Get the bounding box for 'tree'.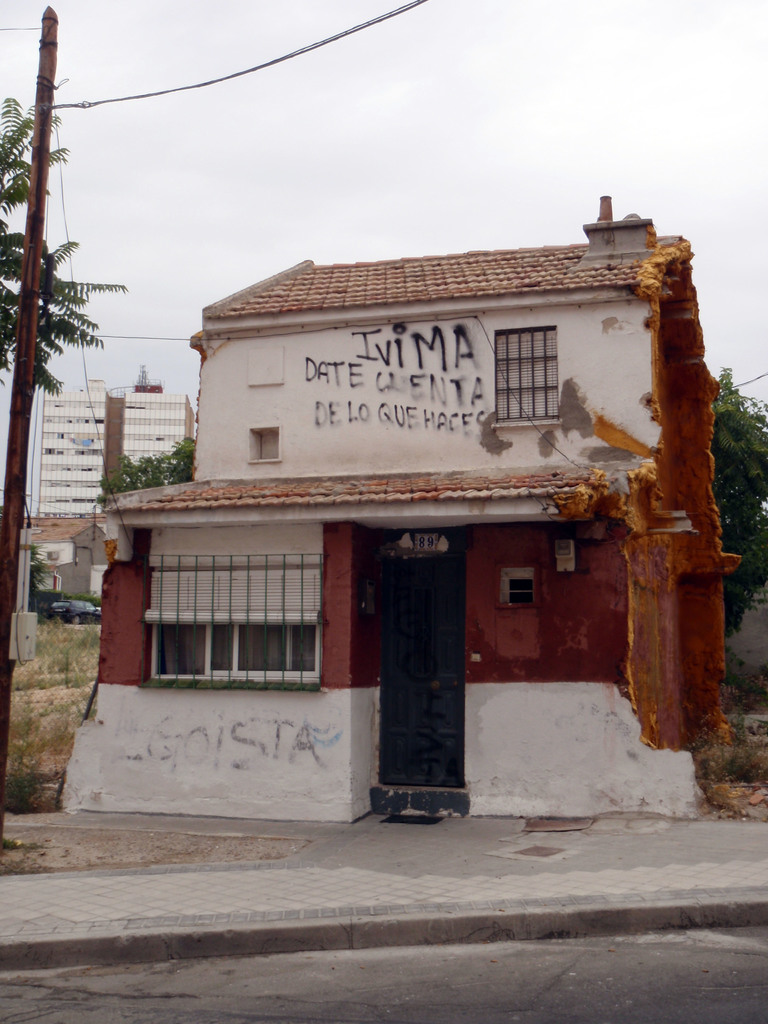
6/99/138/500.
